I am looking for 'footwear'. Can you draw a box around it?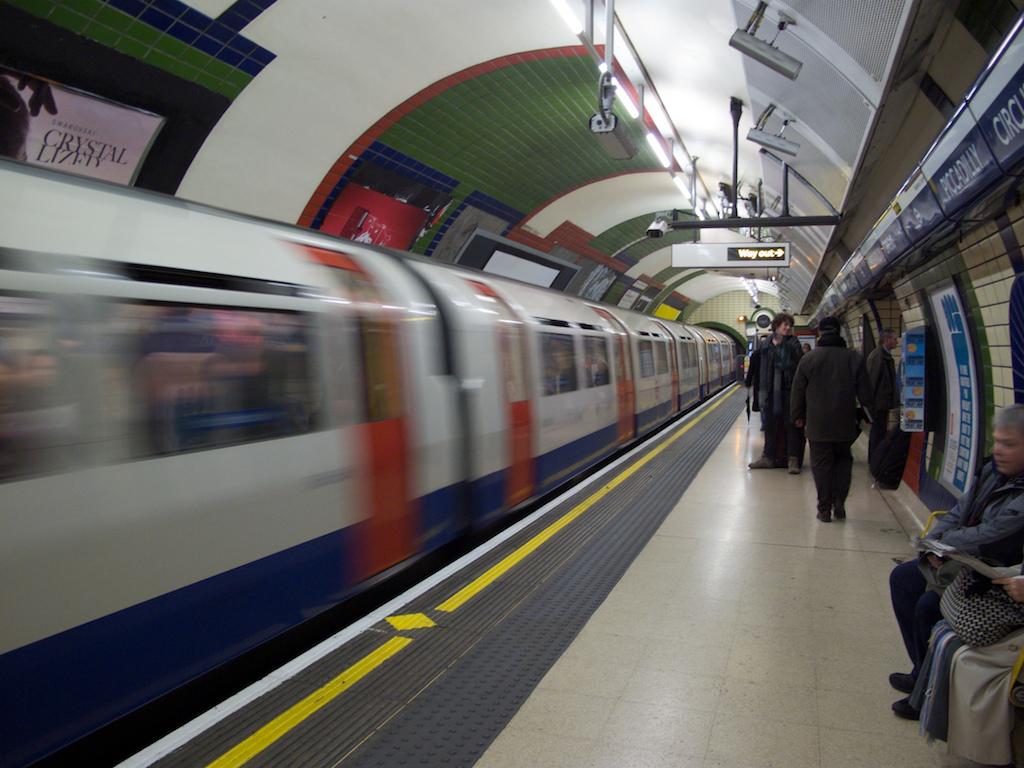
Sure, the bounding box is <bbox>783, 459, 802, 475</bbox>.
